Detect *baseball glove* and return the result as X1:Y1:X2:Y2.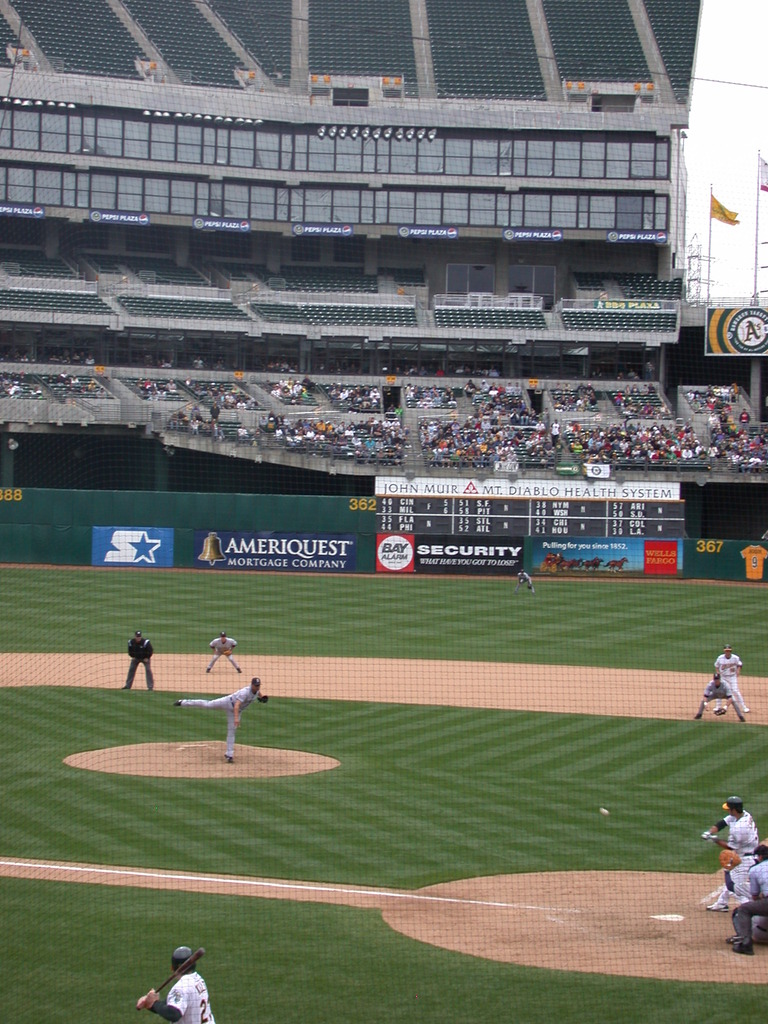
709:705:727:715.
